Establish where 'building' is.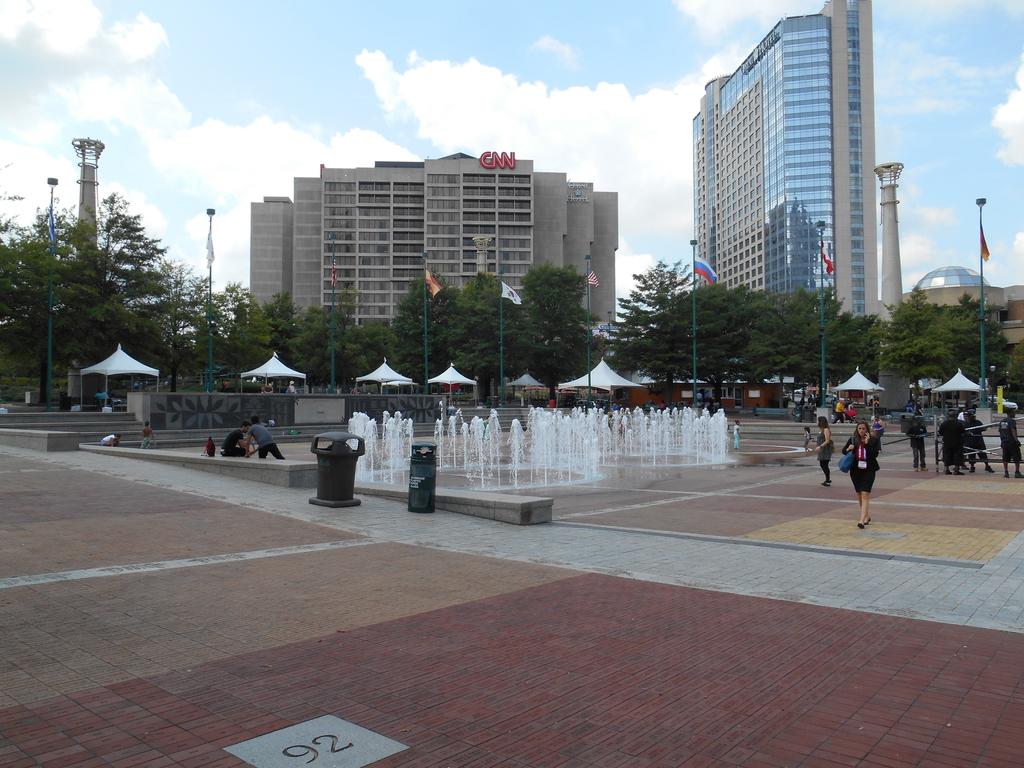
Established at 692,0,882,319.
